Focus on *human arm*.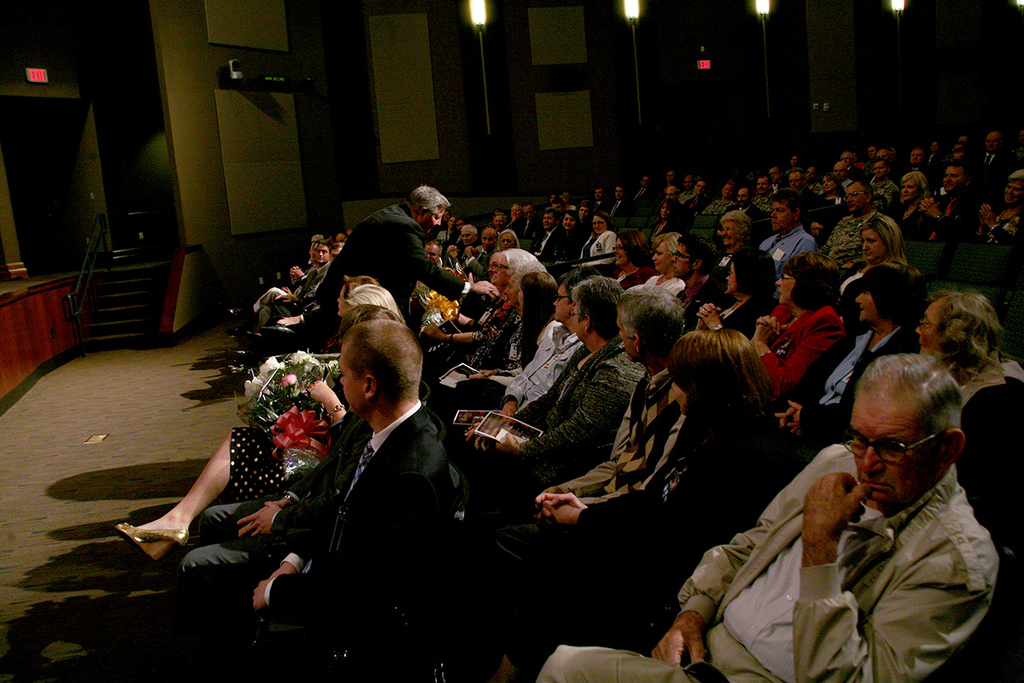
Focused at crop(689, 299, 781, 343).
